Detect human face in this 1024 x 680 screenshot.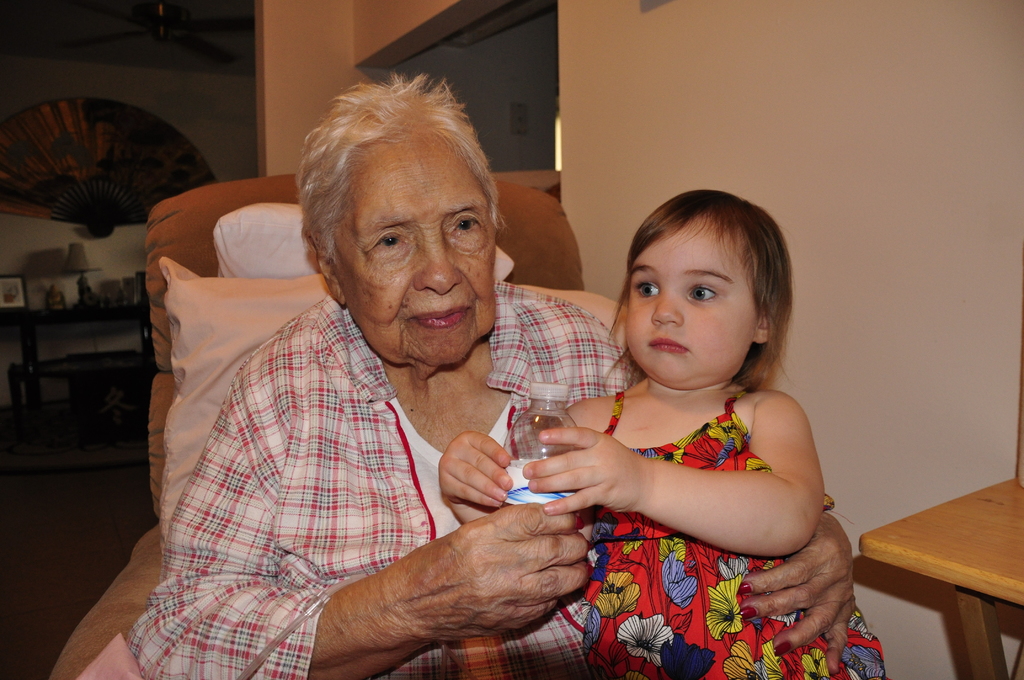
Detection: BBox(337, 140, 498, 370).
